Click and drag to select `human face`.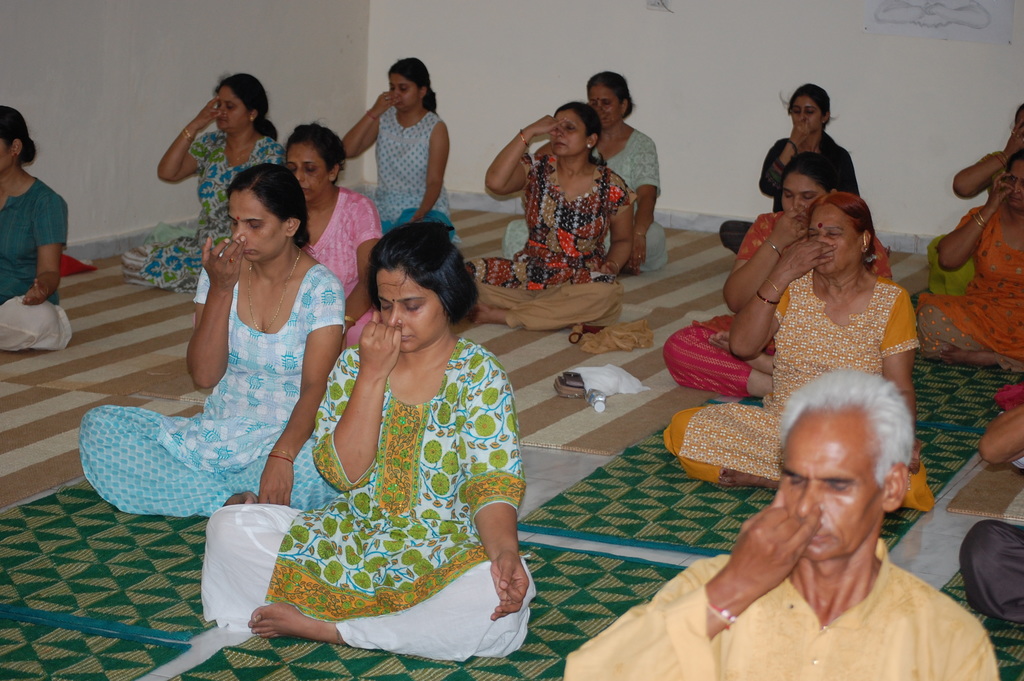
Selection: (x1=285, y1=142, x2=328, y2=201).
